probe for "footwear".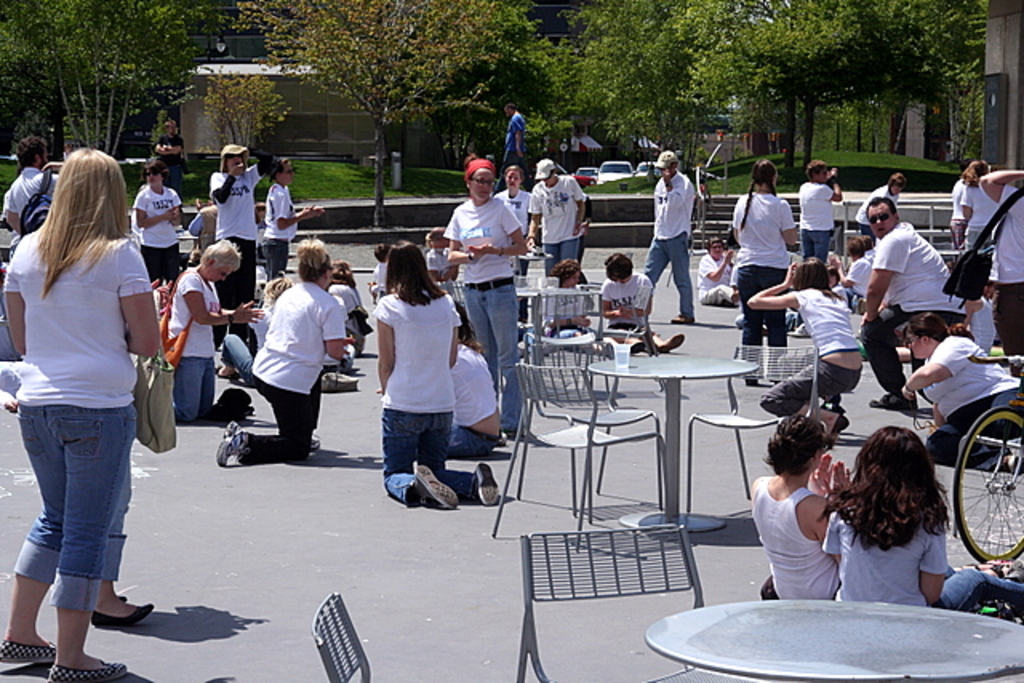
Probe result: [218,422,240,465].
